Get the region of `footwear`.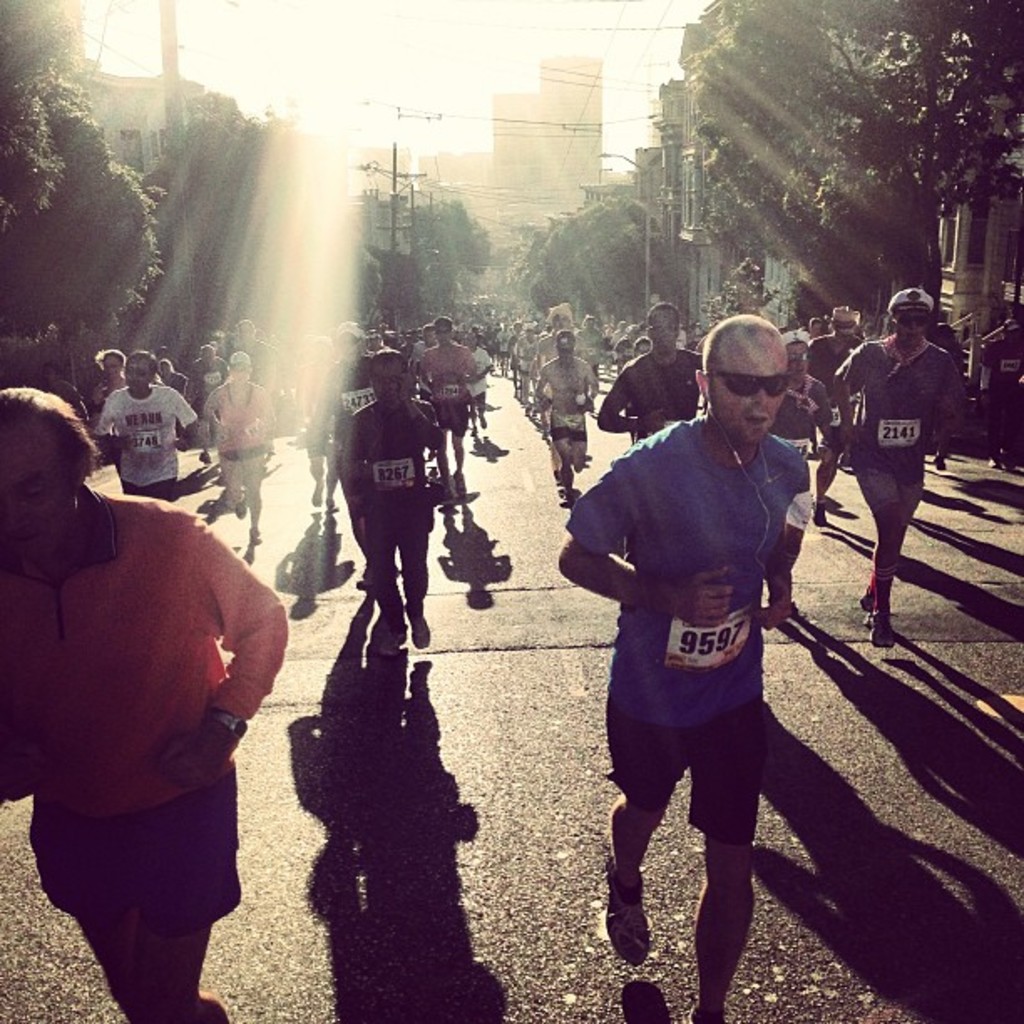
244,525,263,549.
